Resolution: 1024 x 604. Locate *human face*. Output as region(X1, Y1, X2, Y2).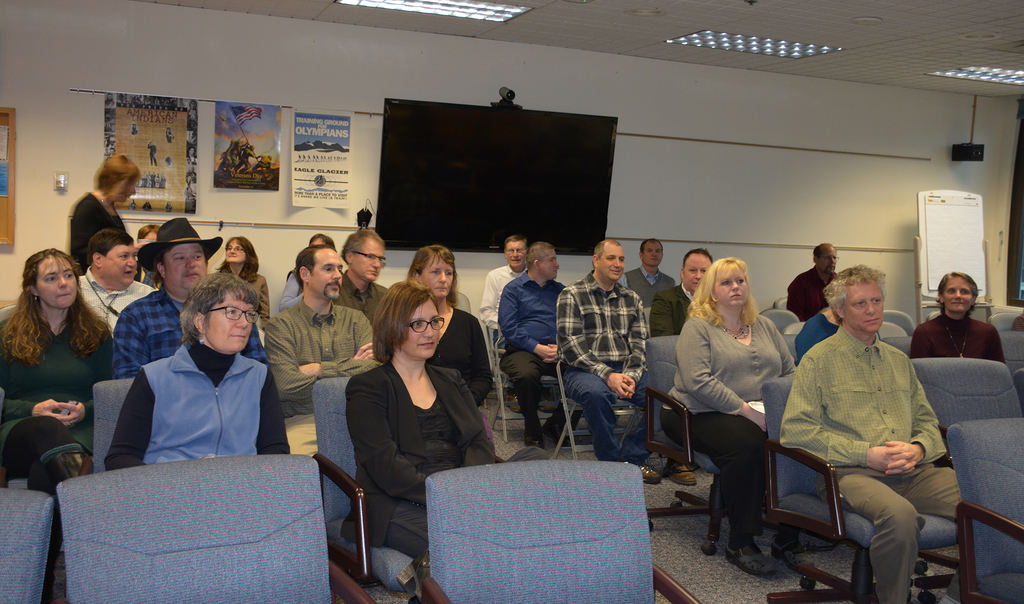
region(598, 242, 625, 282).
